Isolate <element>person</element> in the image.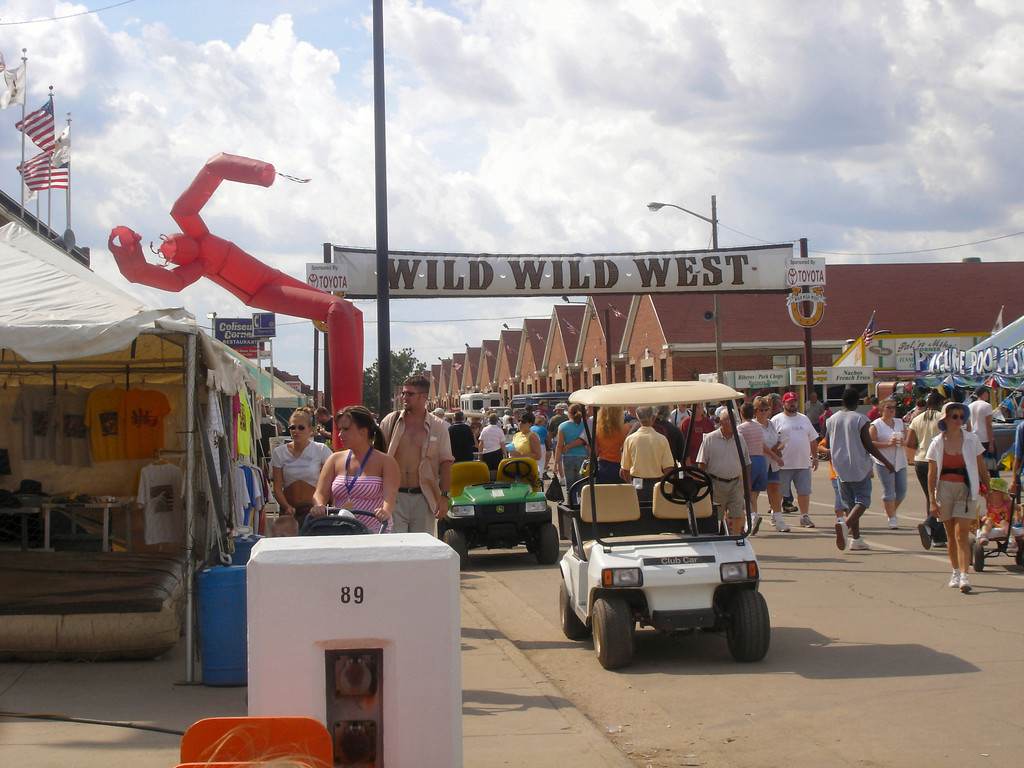
Isolated region: [454,406,476,463].
